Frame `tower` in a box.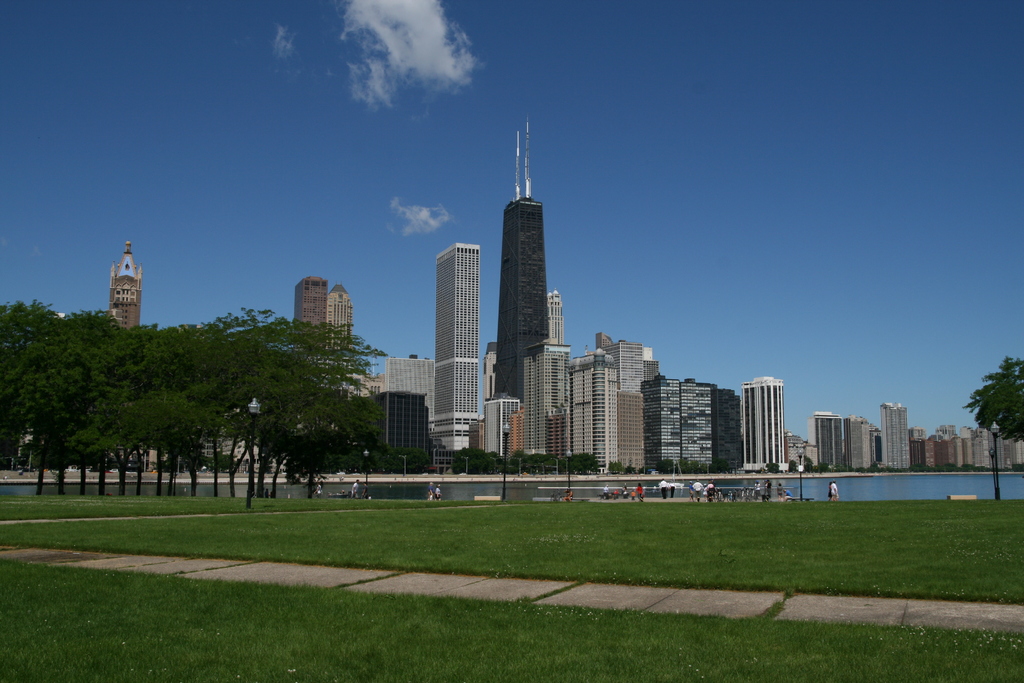
494,122,549,401.
